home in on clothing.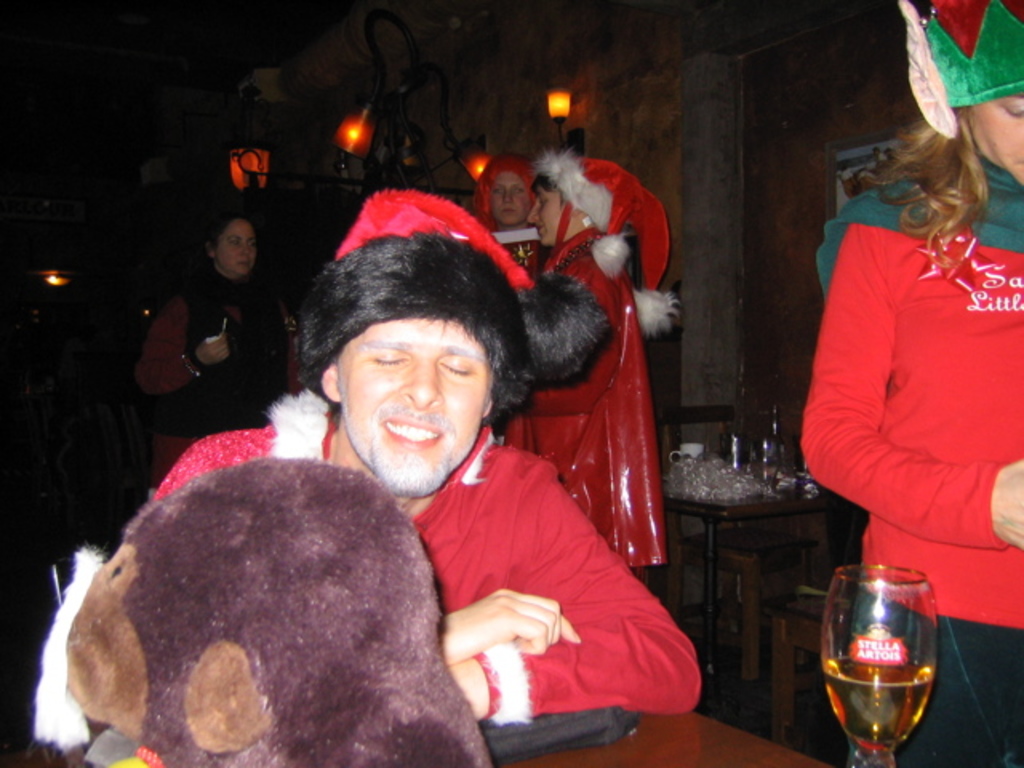
Homed in at pyautogui.locateOnScreen(150, 387, 694, 722).
